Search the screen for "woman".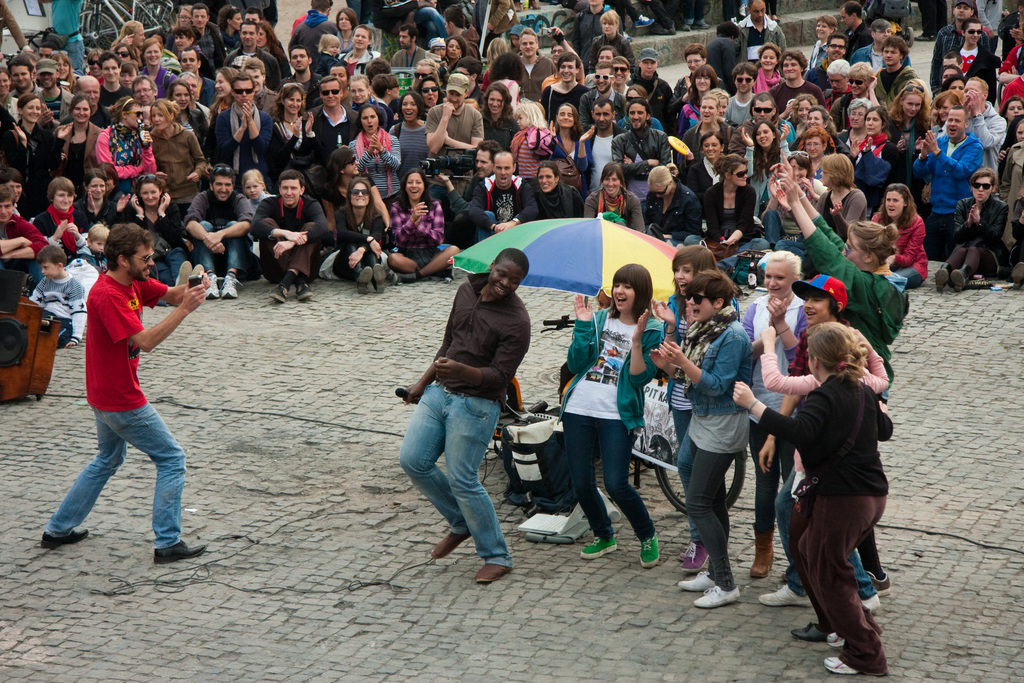
Found at (551, 100, 596, 181).
